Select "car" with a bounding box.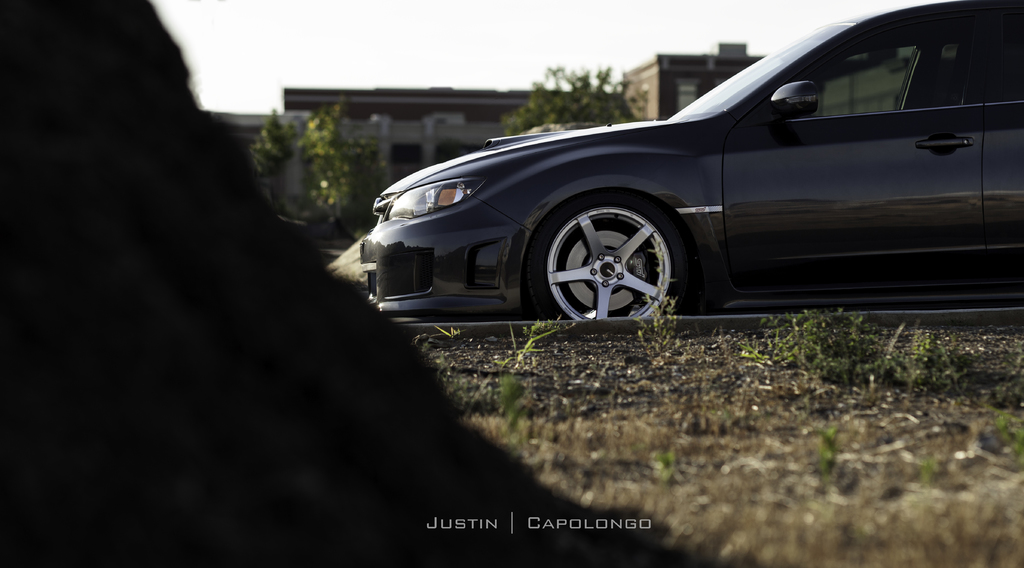
{"x1": 358, "y1": 0, "x2": 1023, "y2": 326}.
